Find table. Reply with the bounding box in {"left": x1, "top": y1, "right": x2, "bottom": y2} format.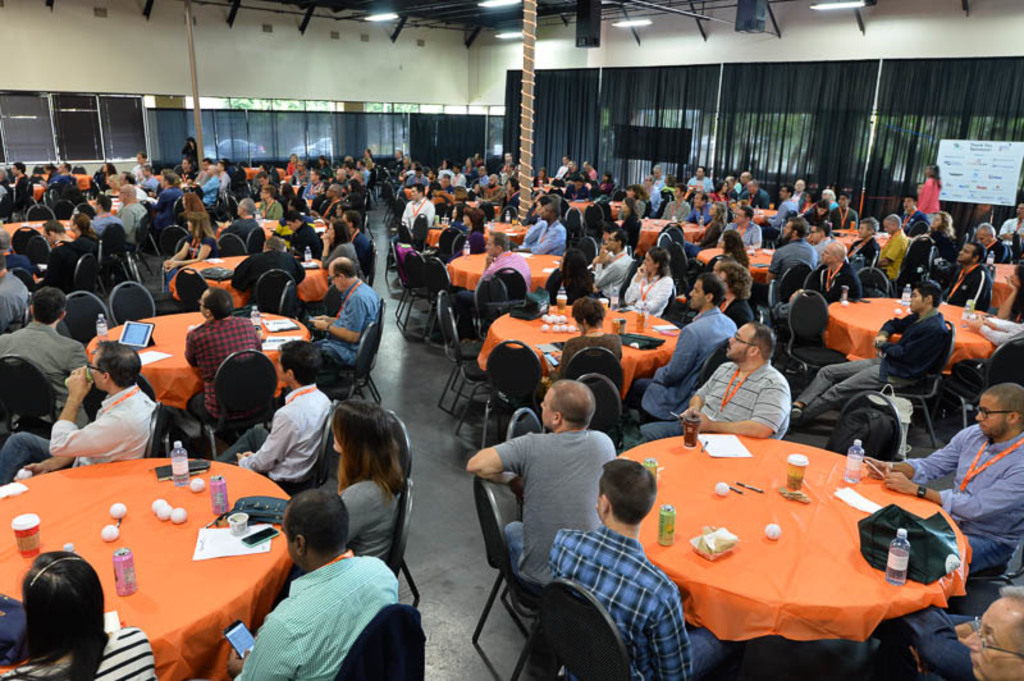
{"left": 440, "top": 248, "right": 573, "bottom": 294}.
